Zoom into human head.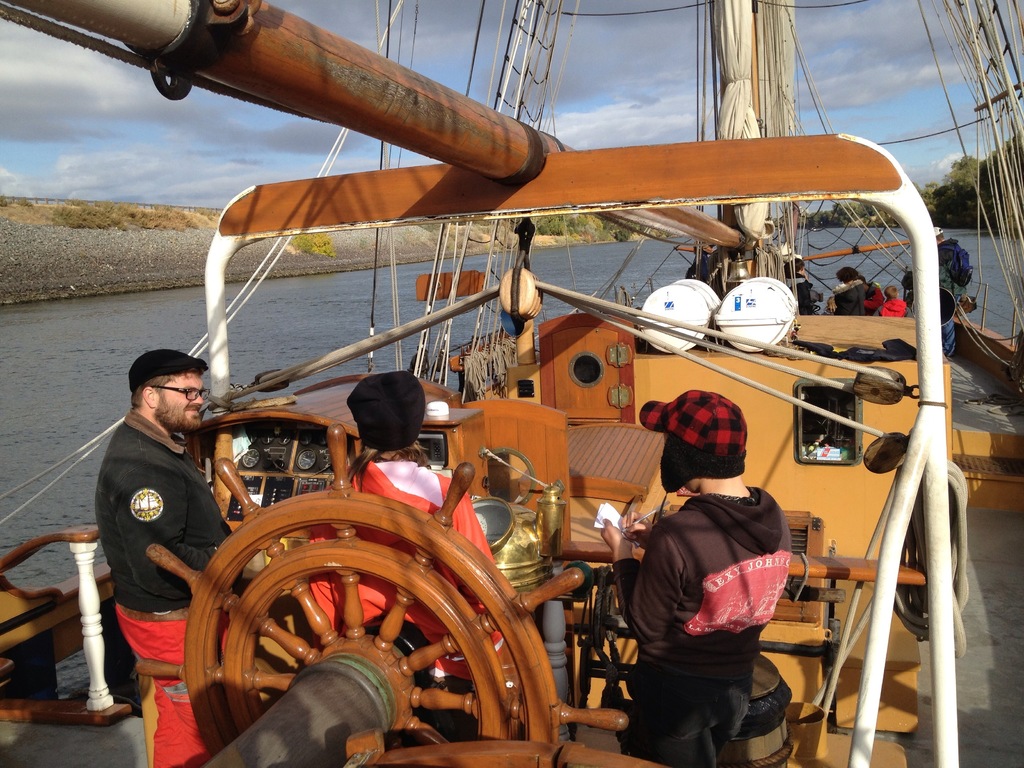
Zoom target: (x1=840, y1=266, x2=854, y2=283).
